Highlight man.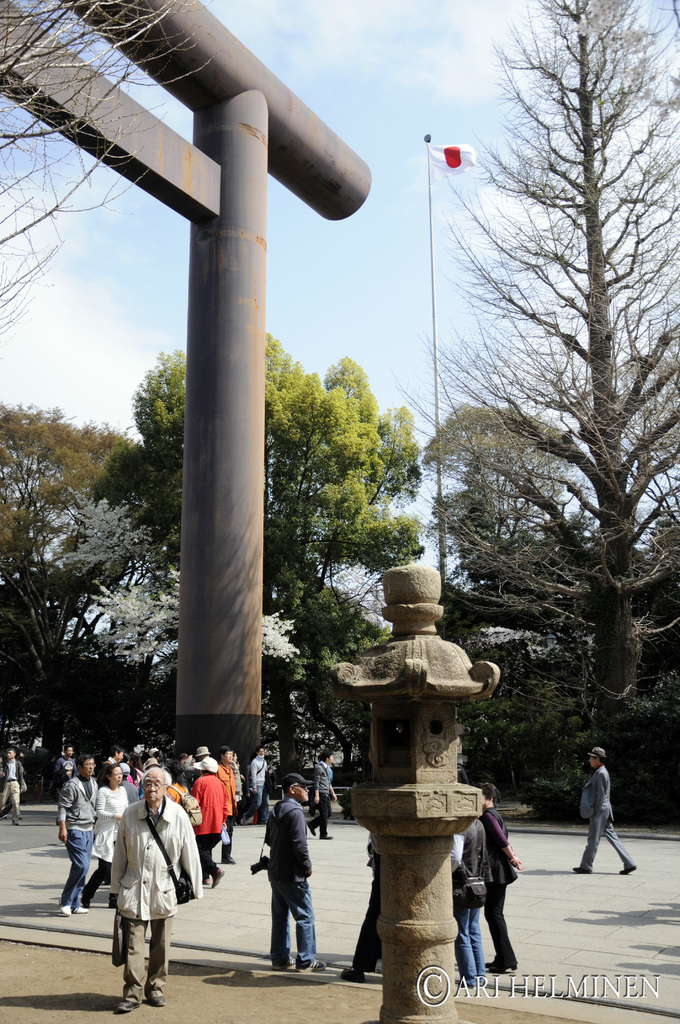
Highlighted region: box=[115, 767, 200, 1011].
